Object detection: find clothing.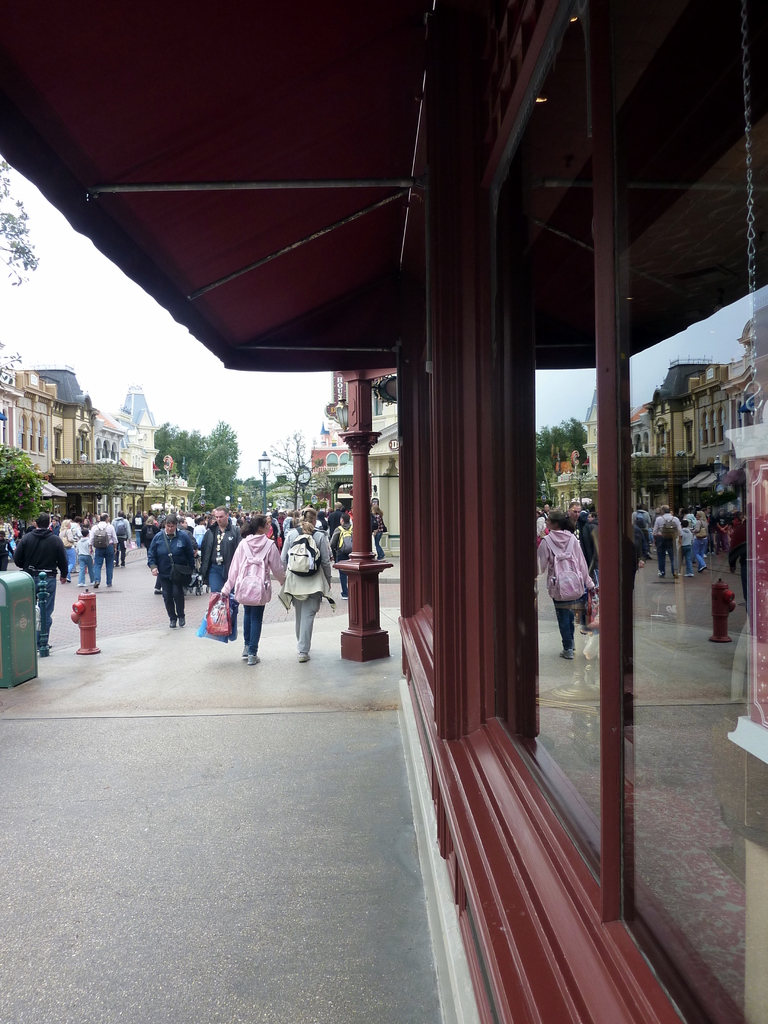
203/524/241/603.
